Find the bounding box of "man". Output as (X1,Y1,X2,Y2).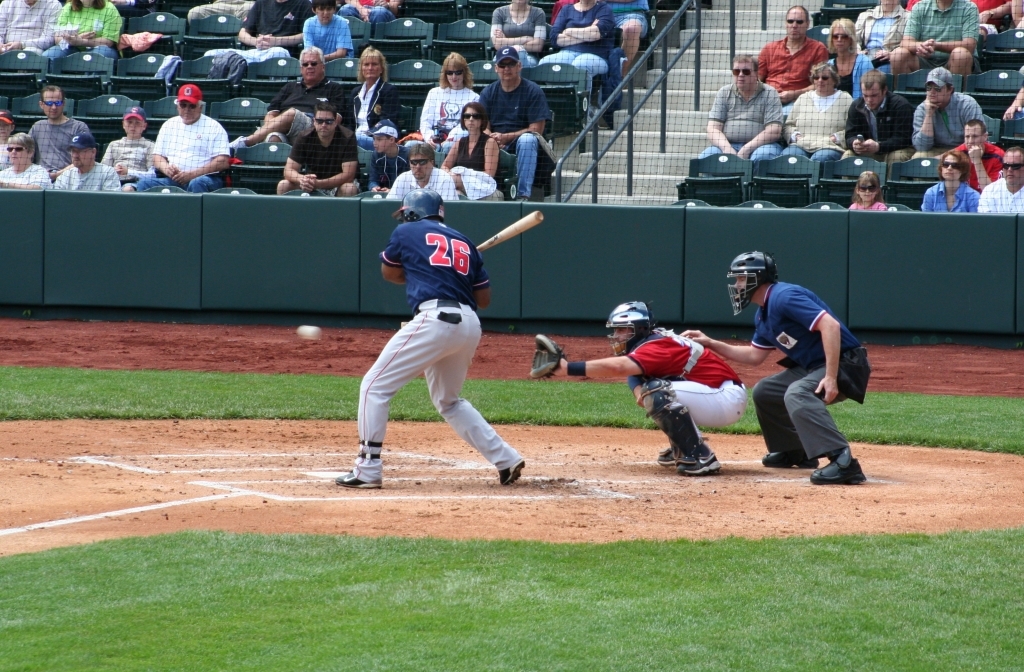
(908,65,988,163).
